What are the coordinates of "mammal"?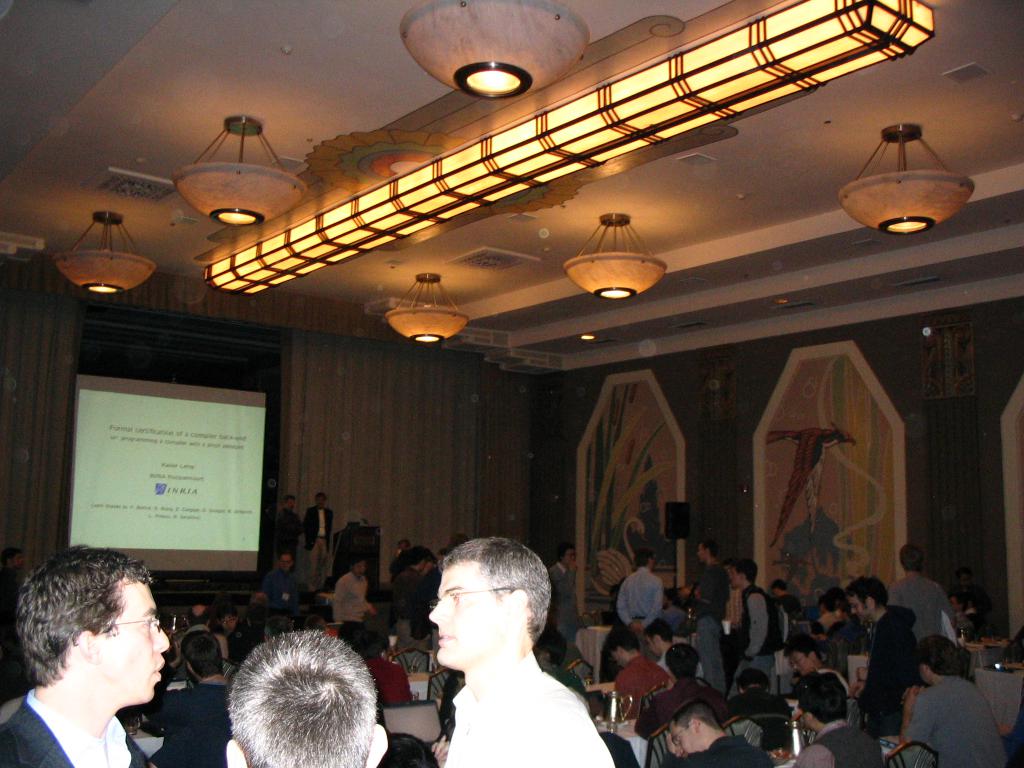
(left=904, top=644, right=1013, bottom=767).
